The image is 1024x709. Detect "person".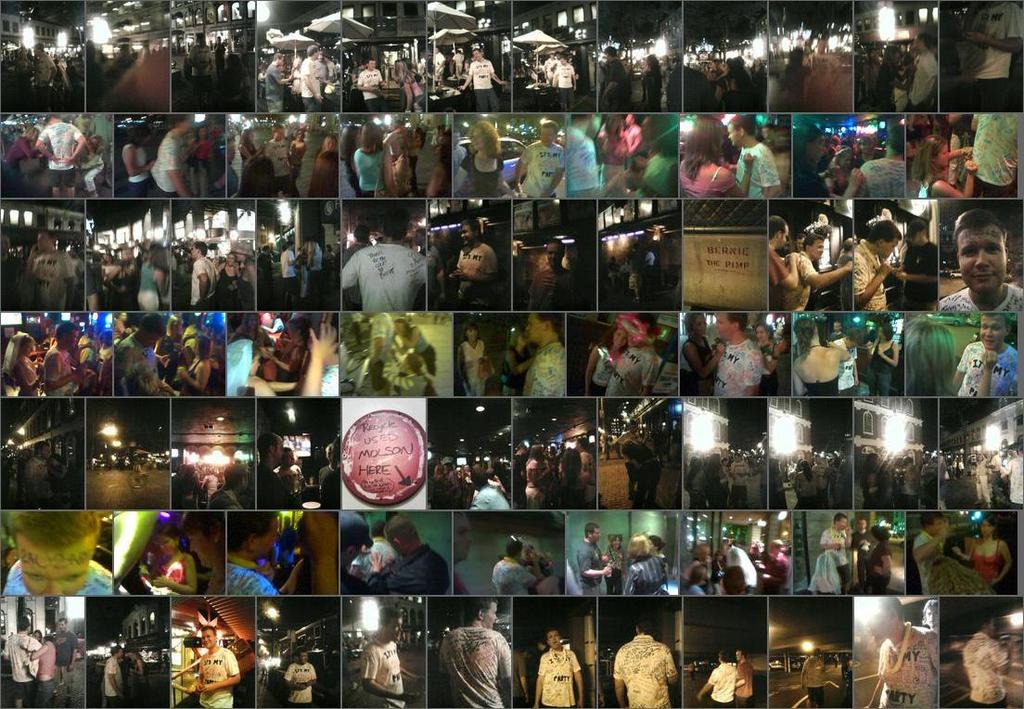
Detection: BBox(224, 340, 269, 393).
